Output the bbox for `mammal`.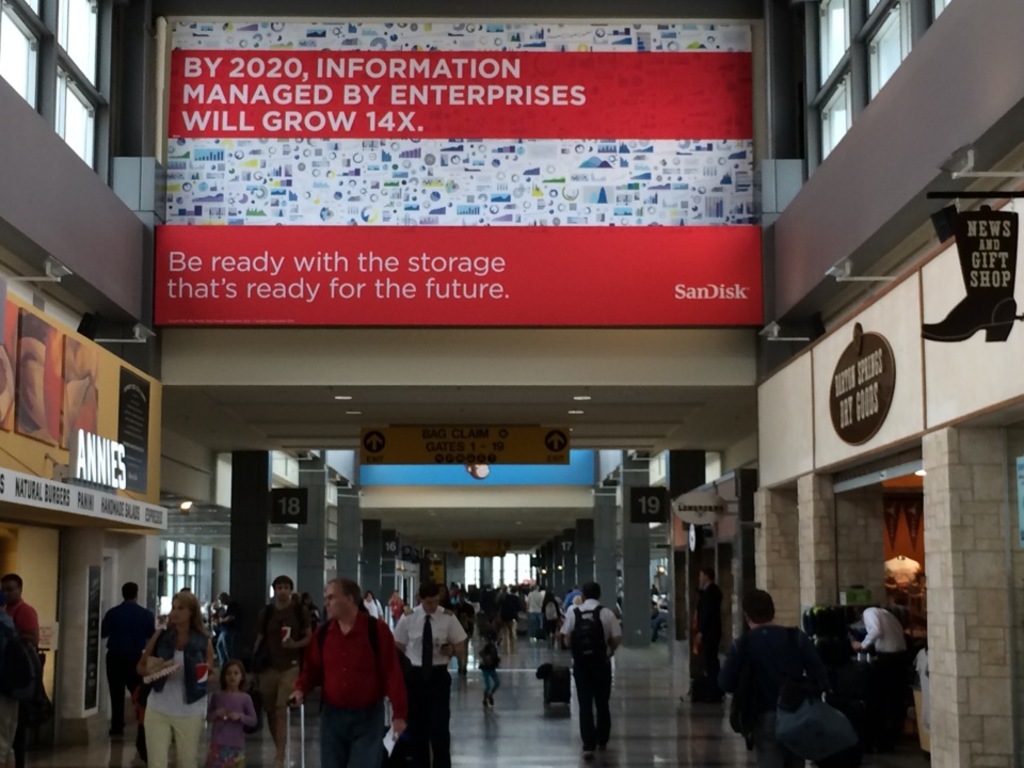
<bbox>260, 576, 315, 758</bbox>.
